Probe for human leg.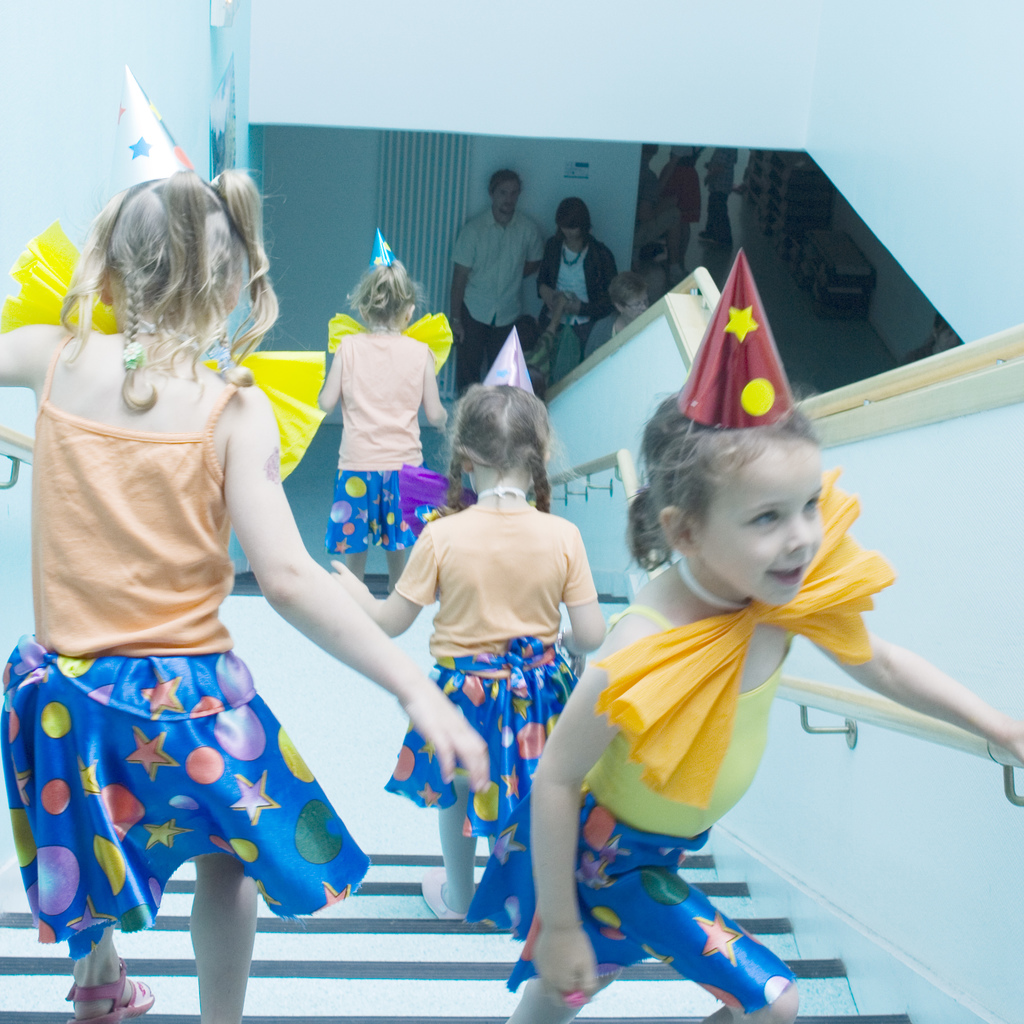
Probe result: crop(509, 930, 636, 1023).
